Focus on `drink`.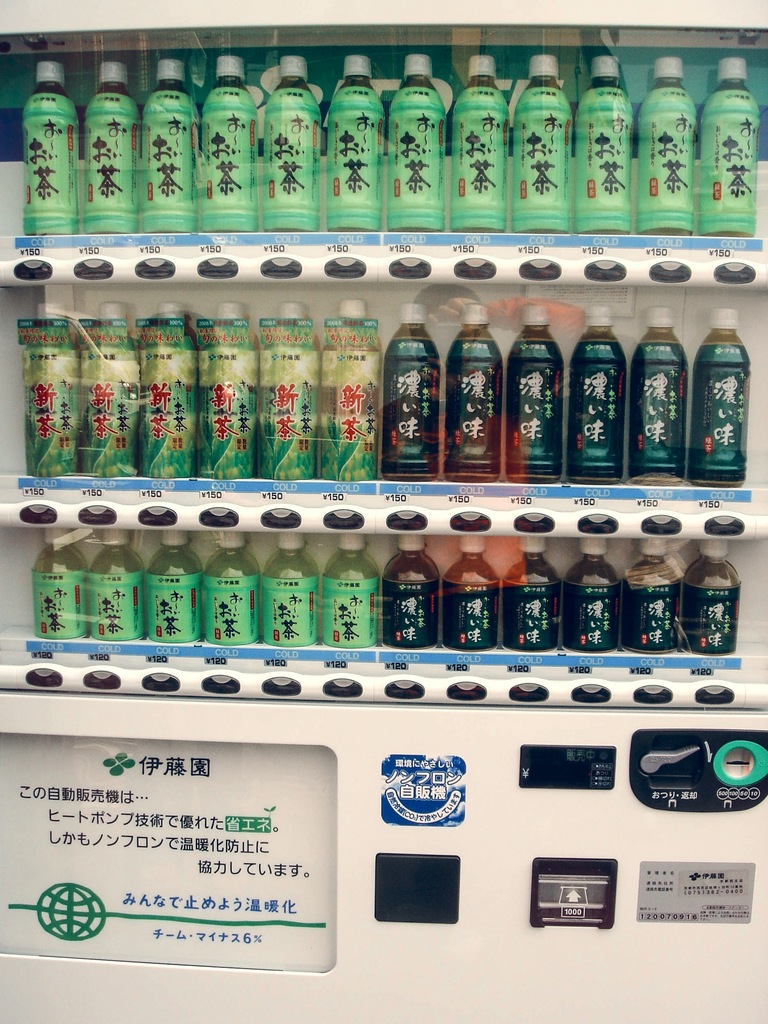
Focused at pyautogui.locateOnScreen(83, 64, 140, 230).
